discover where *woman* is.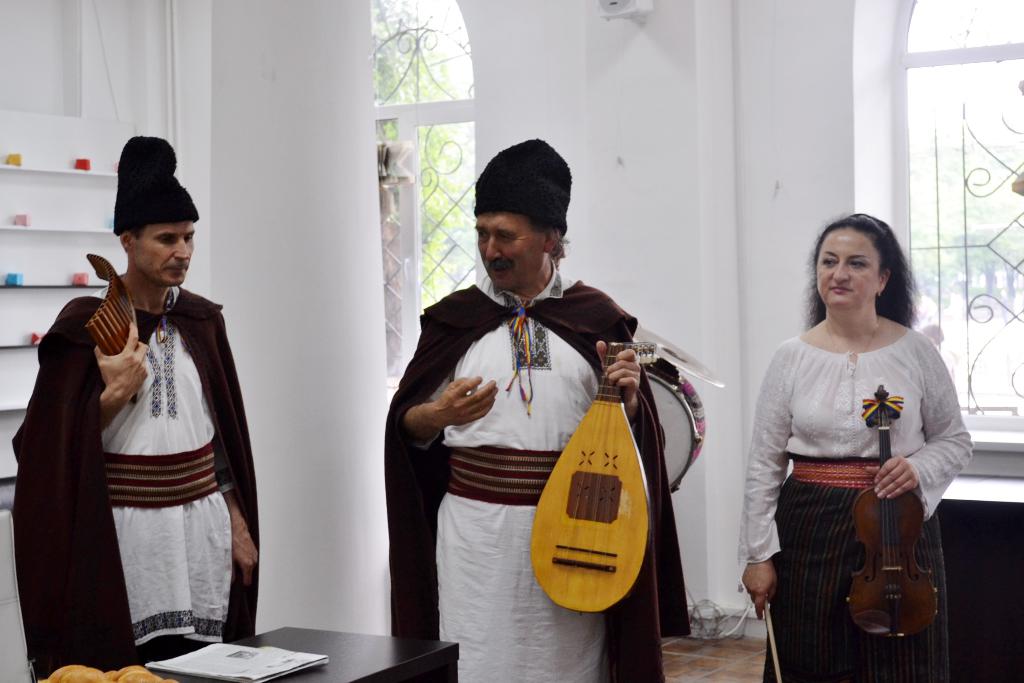
Discovered at <box>745,197,964,677</box>.
